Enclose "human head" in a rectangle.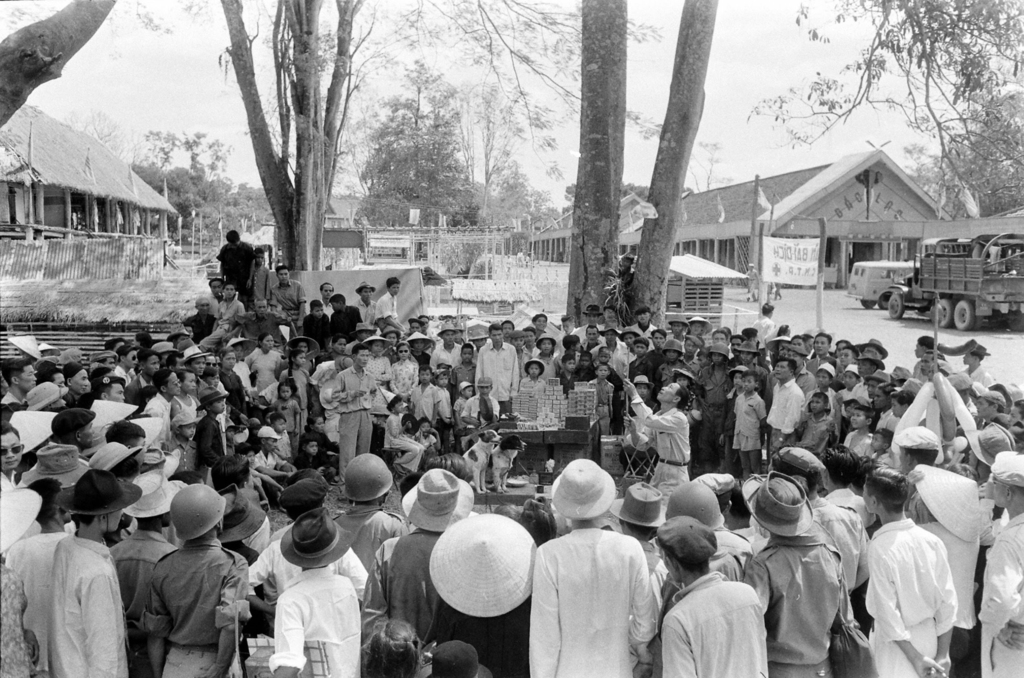
locate(675, 371, 690, 388).
